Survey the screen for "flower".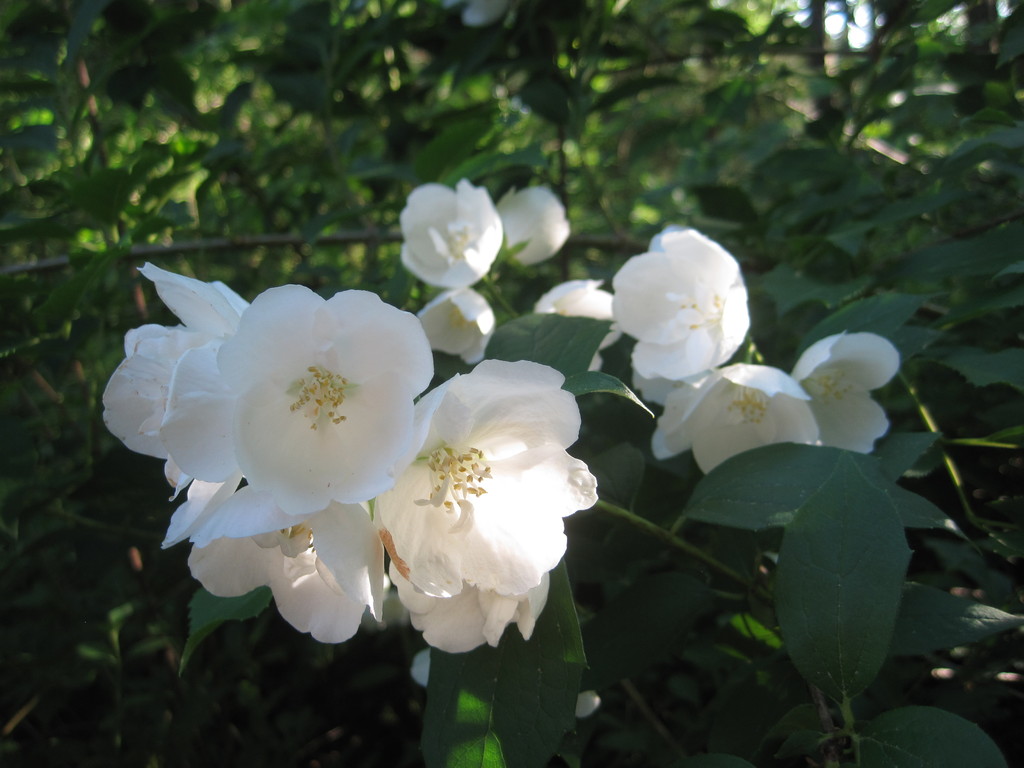
Survey found: bbox=(369, 367, 588, 658).
